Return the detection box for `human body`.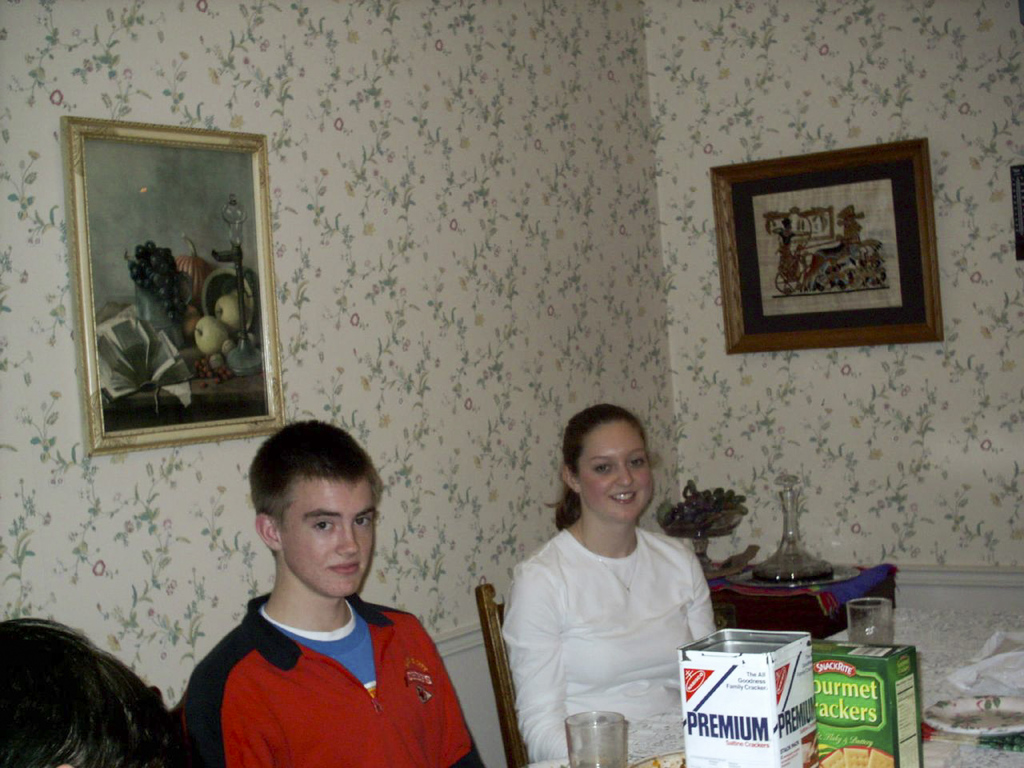
pyautogui.locateOnScreen(175, 592, 485, 767).
